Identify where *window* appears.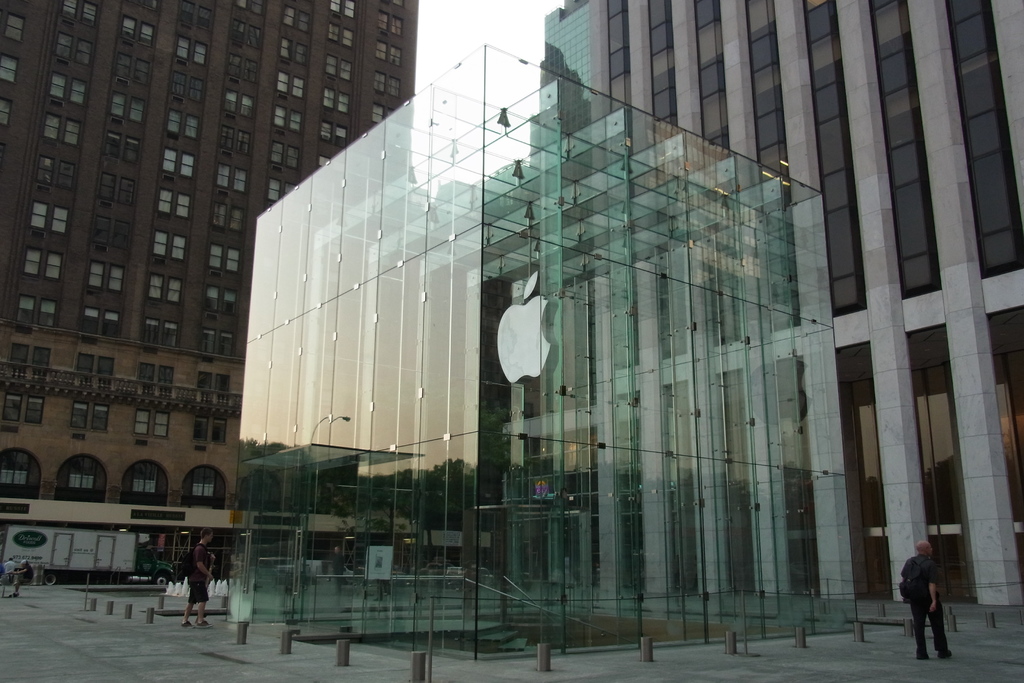
Appears at <region>211, 285, 221, 306</region>.
